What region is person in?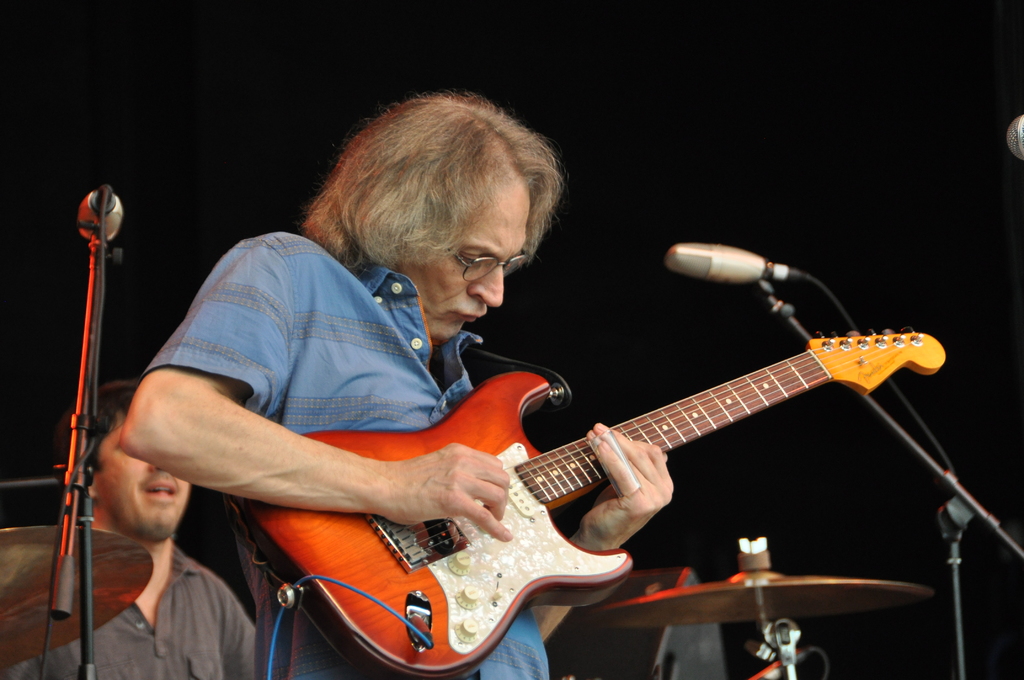
(x1=120, y1=95, x2=671, y2=679).
